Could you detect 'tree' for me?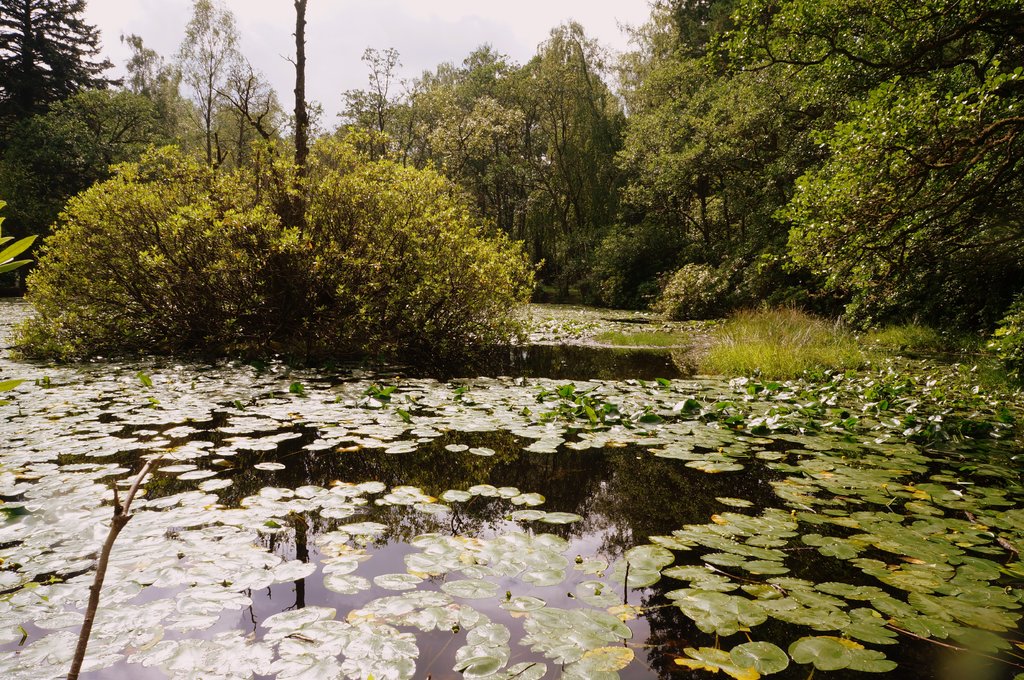
Detection result: 131, 0, 286, 195.
